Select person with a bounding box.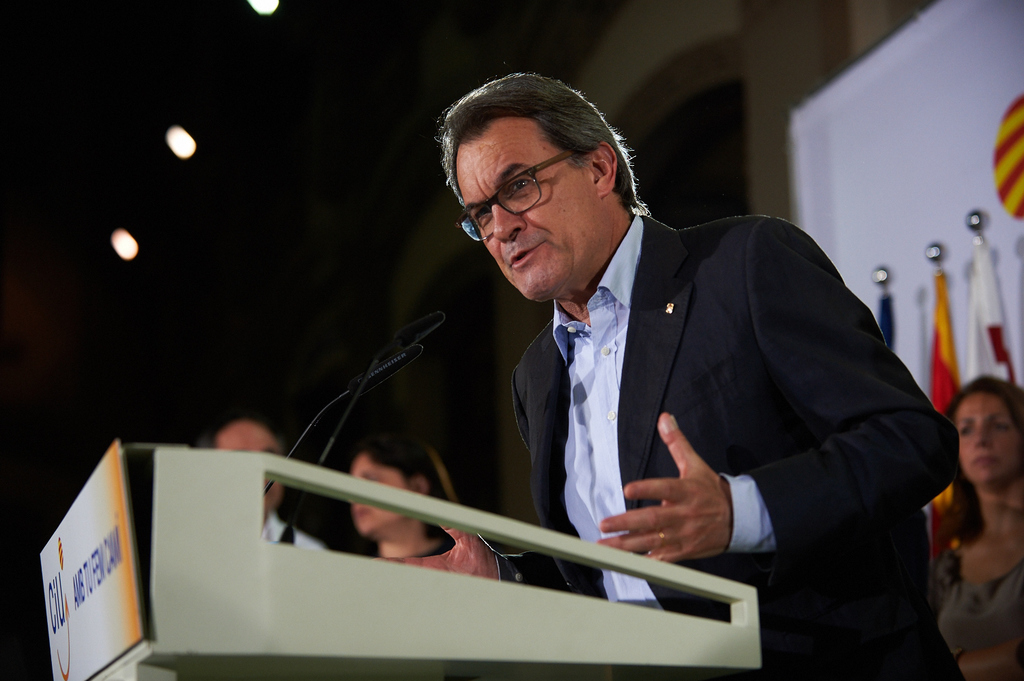
box(343, 439, 489, 572).
